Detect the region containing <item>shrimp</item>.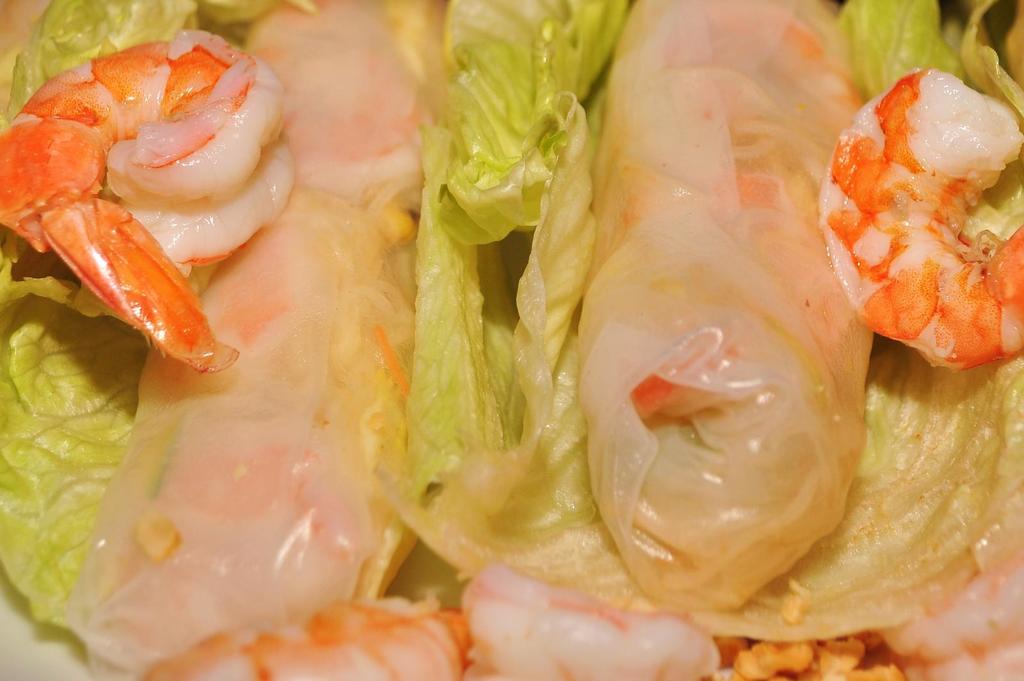
142/598/473/680.
